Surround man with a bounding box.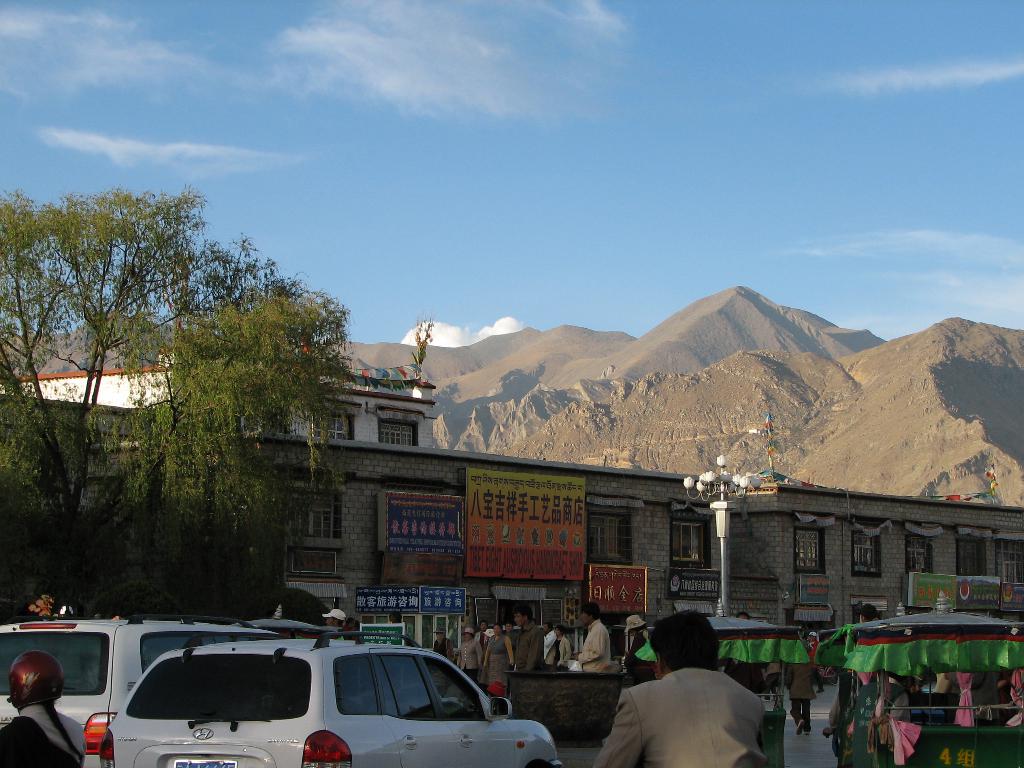
611/612/756/767.
